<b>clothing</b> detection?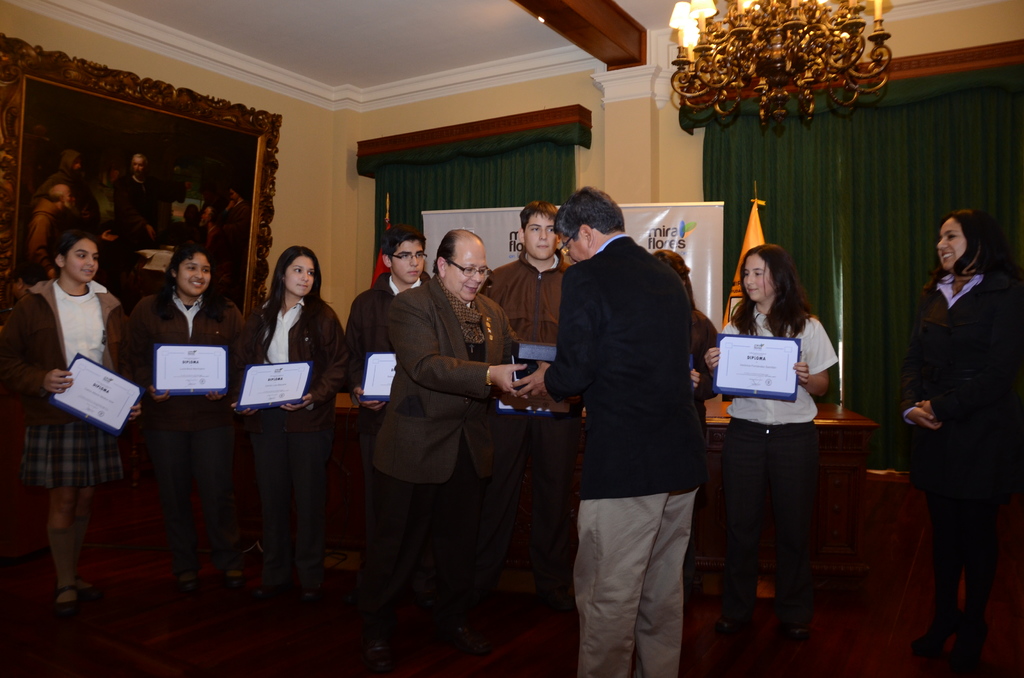
<box>537,182,717,651</box>
